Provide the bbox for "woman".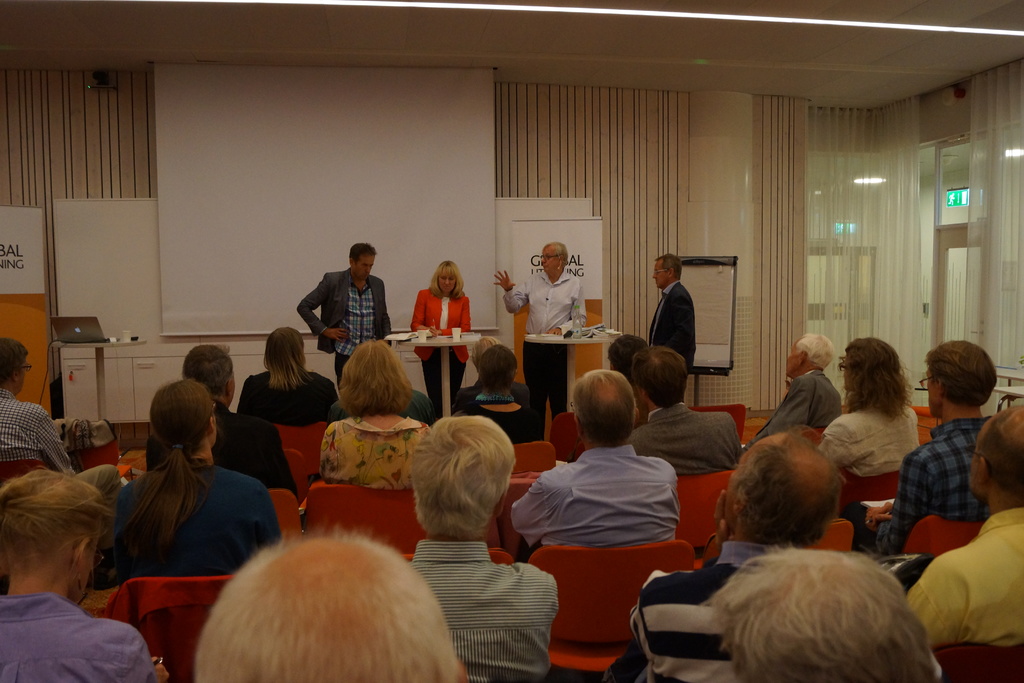
BBox(409, 257, 467, 409).
